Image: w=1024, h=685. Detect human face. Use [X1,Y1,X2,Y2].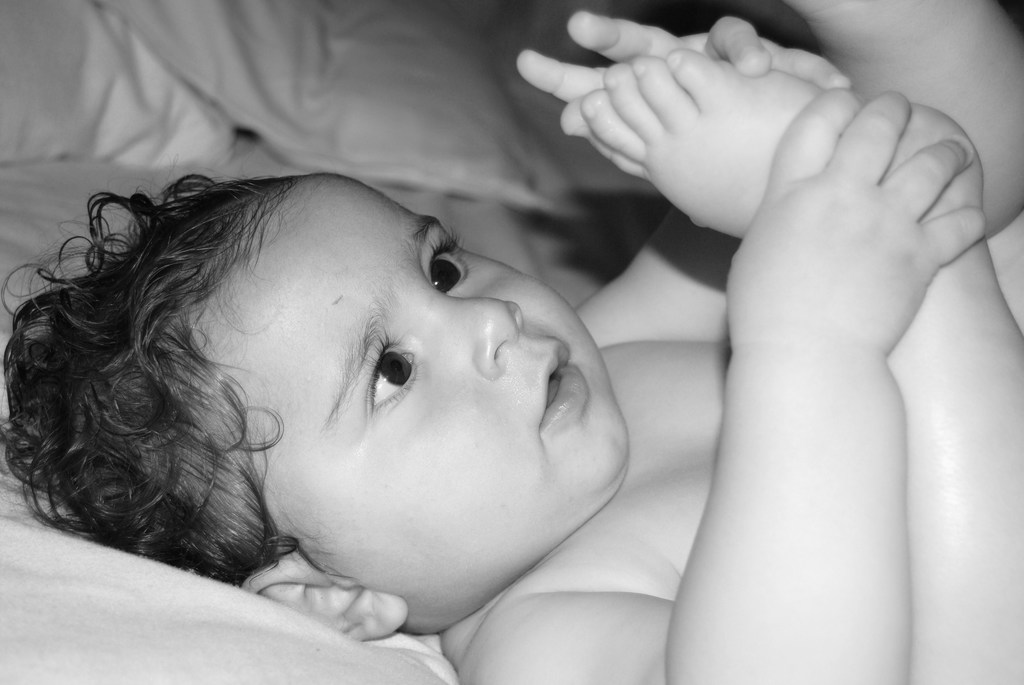
[200,172,628,602].
